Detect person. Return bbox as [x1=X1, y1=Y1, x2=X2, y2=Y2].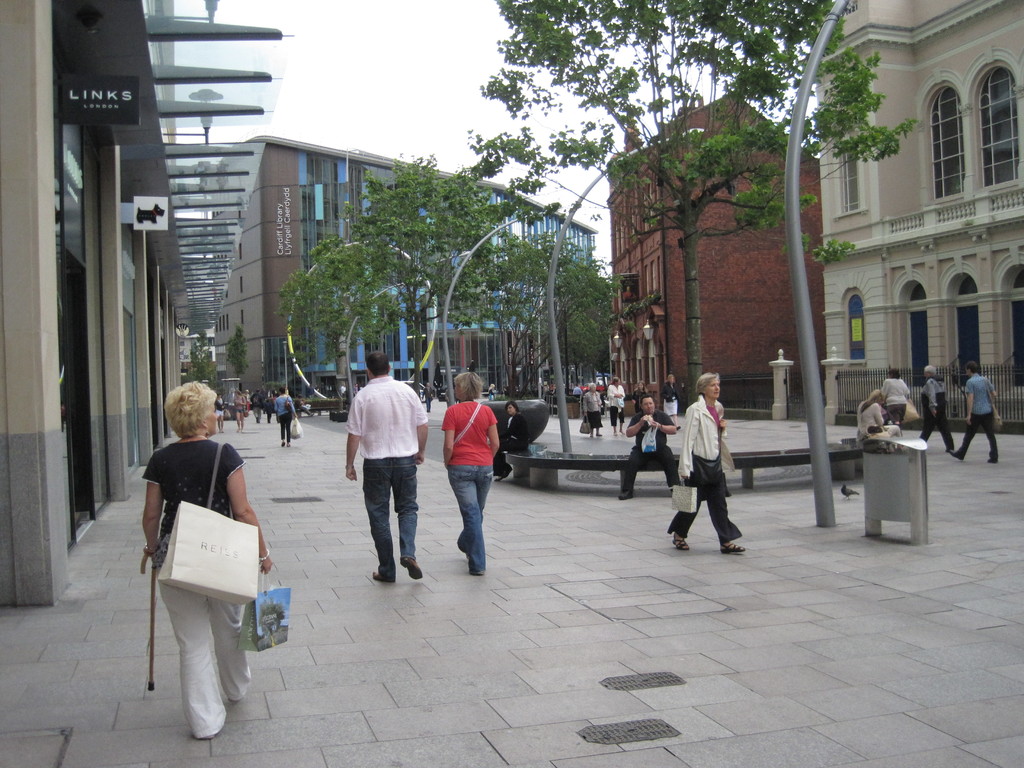
[x1=922, y1=360, x2=956, y2=450].
